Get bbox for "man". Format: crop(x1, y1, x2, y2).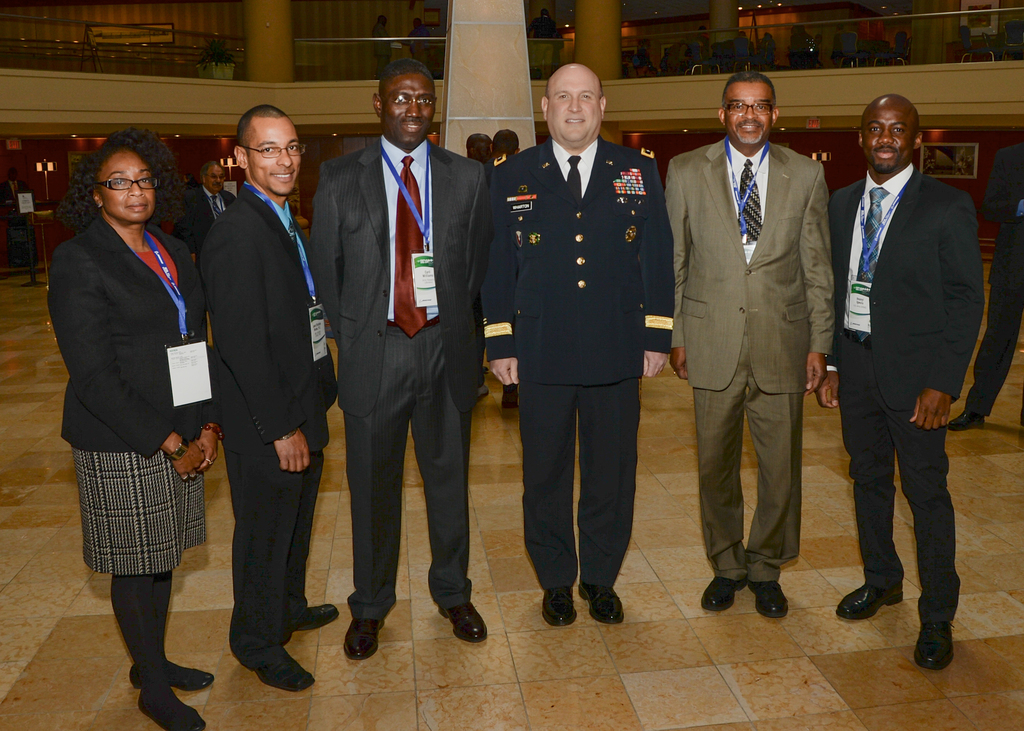
crop(313, 60, 496, 660).
